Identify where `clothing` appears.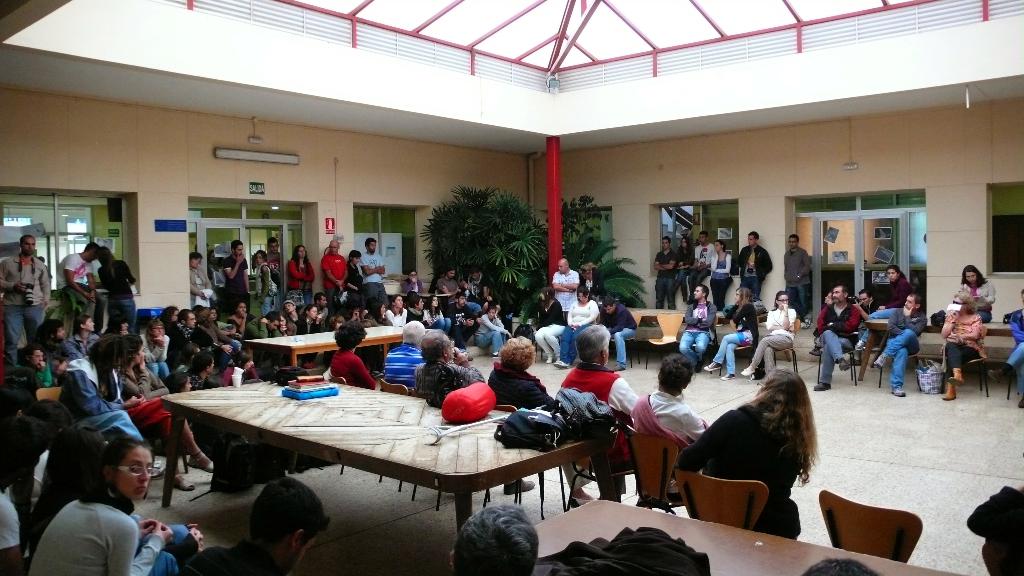
Appears at 189, 267, 213, 310.
